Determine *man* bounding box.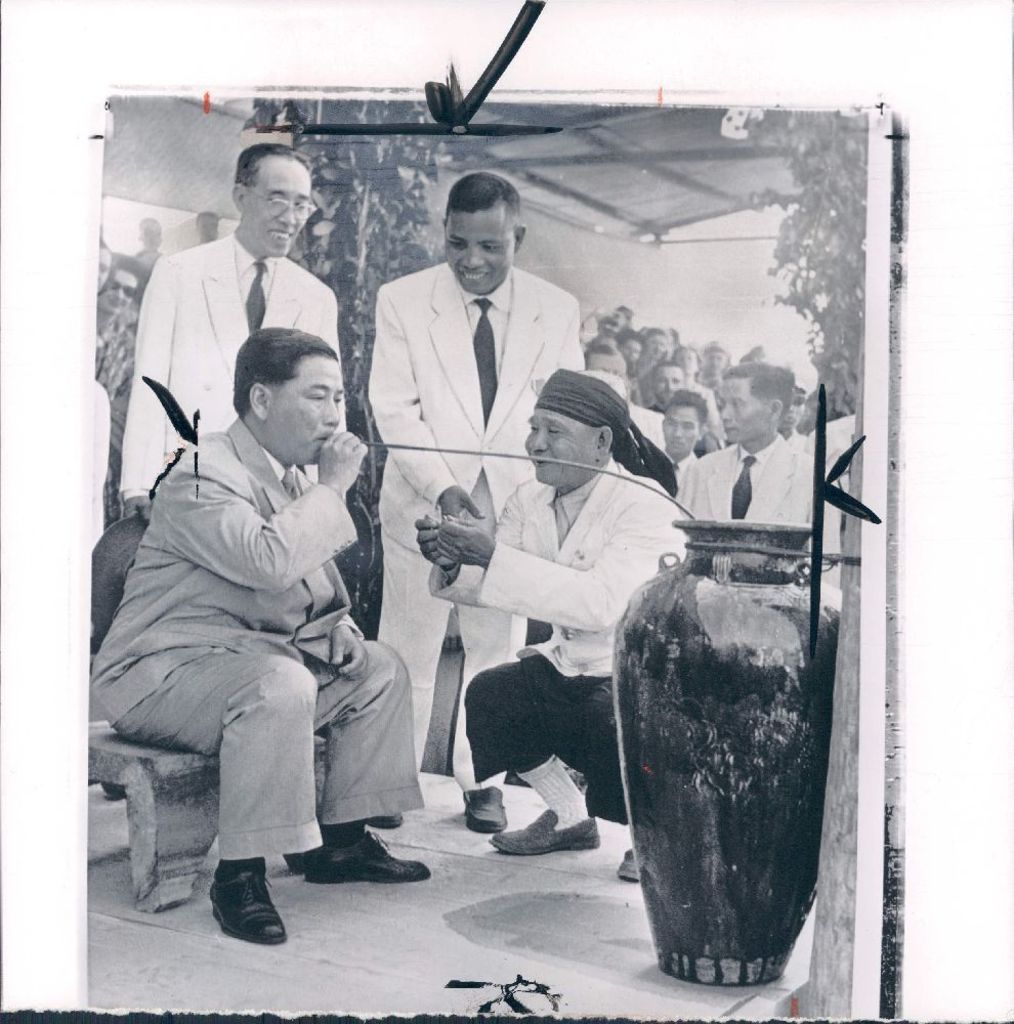
Determined: <bbox>416, 362, 692, 881</bbox>.
